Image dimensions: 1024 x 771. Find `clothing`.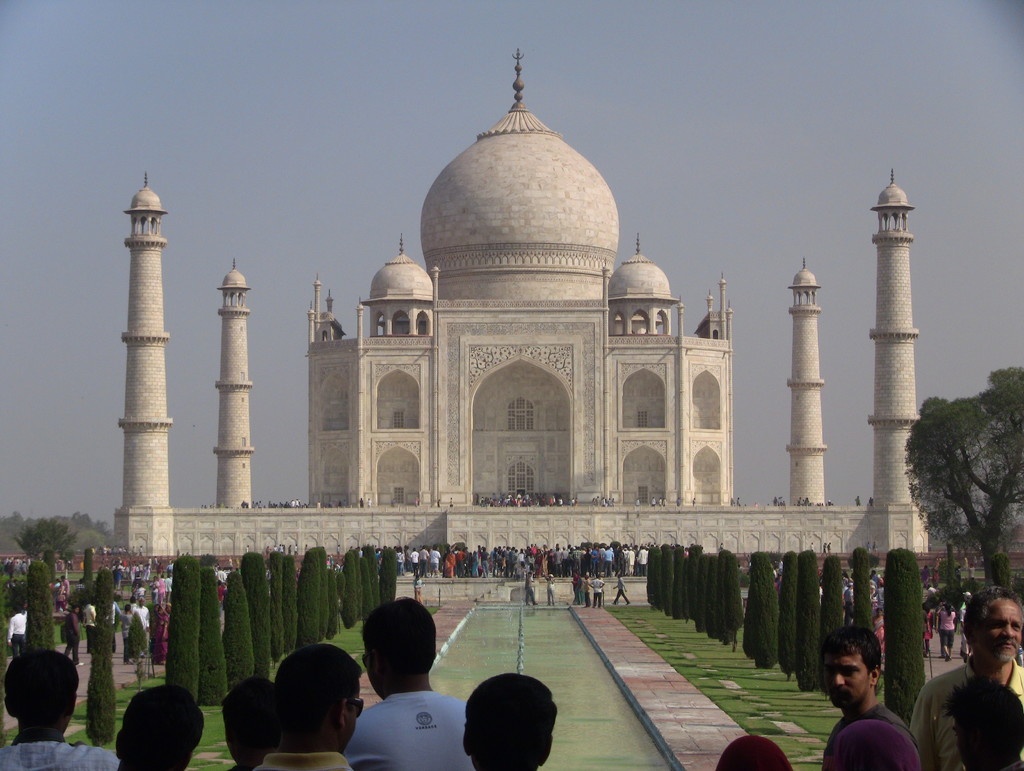
x1=146 y1=568 x2=150 y2=578.
